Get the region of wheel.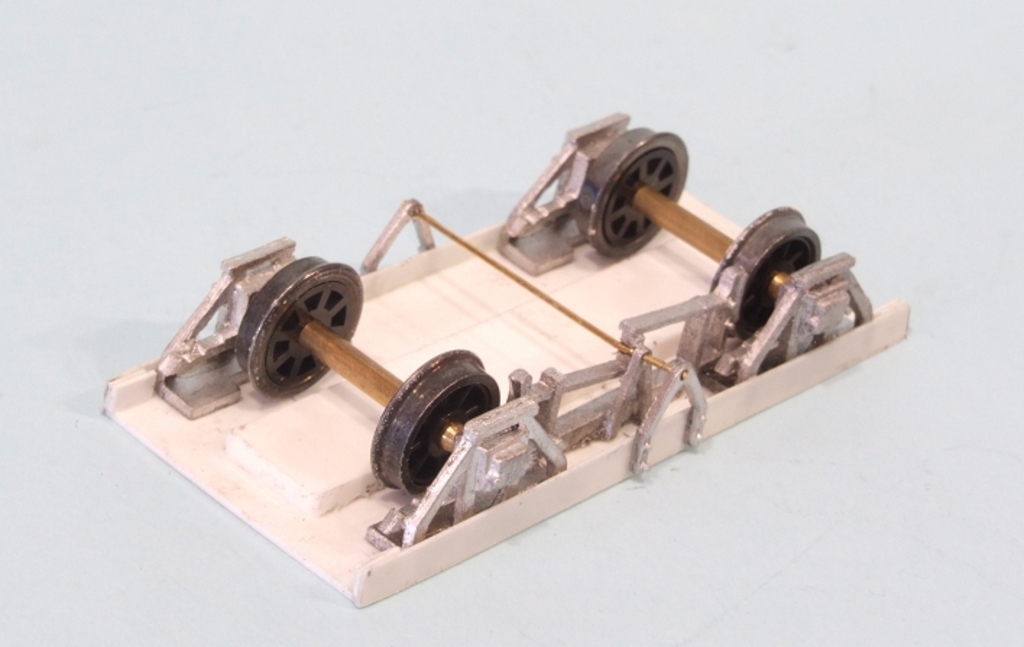
[577,130,688,256].
